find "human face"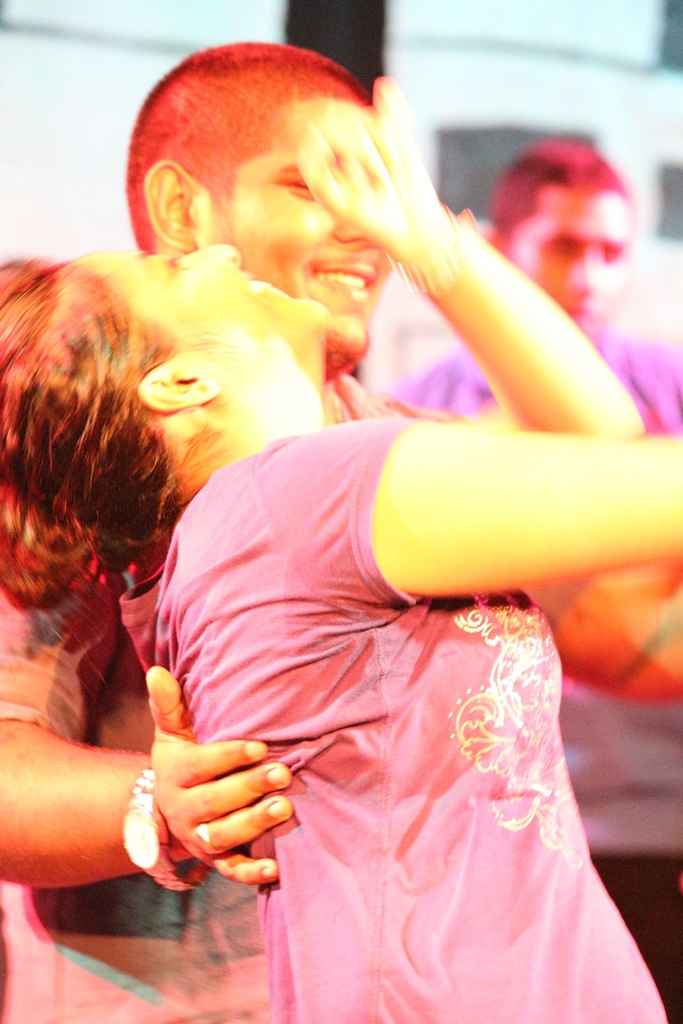
left=511, top=181, right=636, bottom=344
